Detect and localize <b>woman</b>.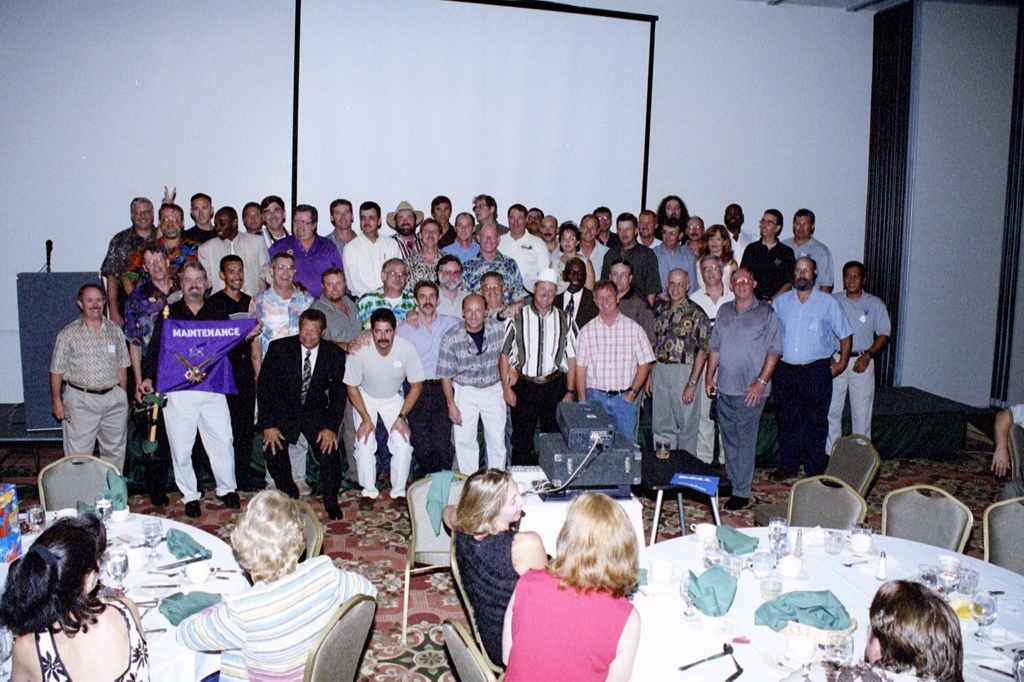
Localized at box=[695, 228, 739, 300].
